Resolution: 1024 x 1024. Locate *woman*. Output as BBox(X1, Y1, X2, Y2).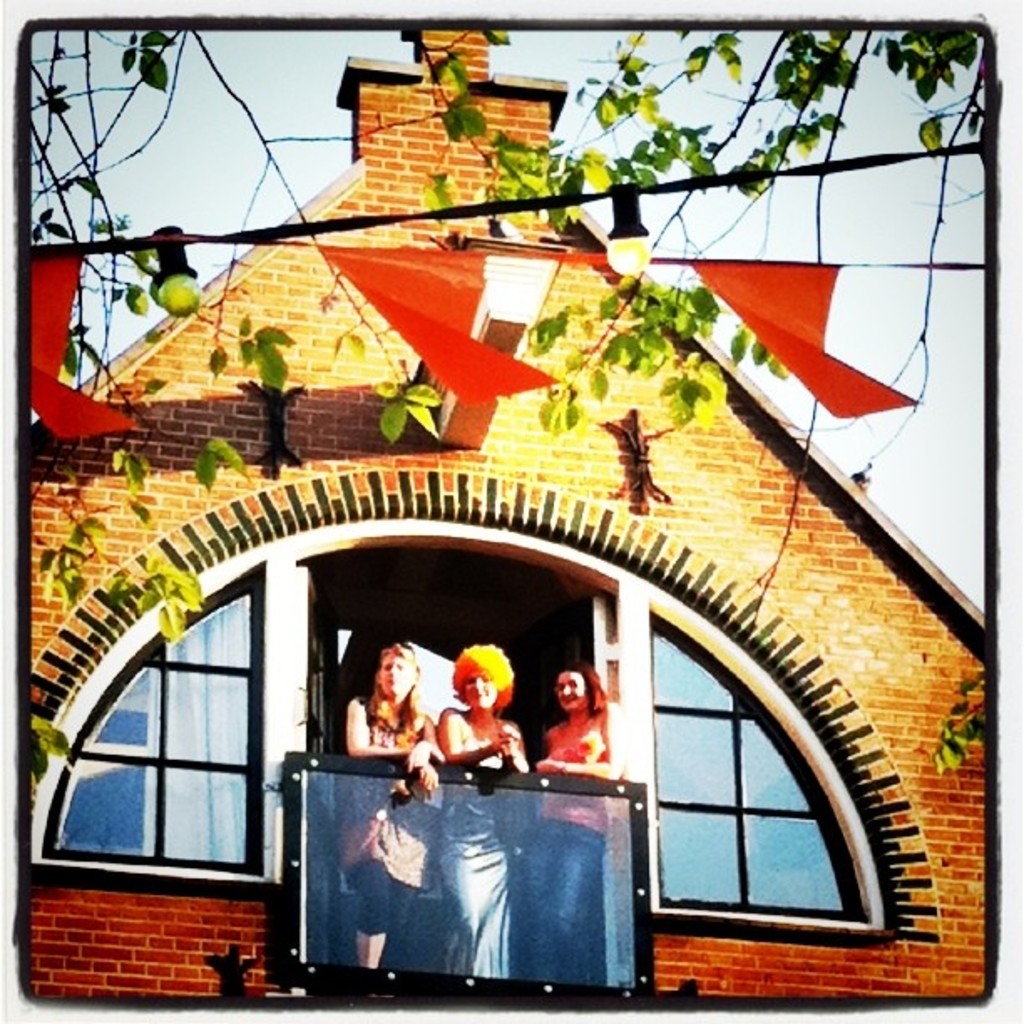
BBox(338, 636, 442, 974).
